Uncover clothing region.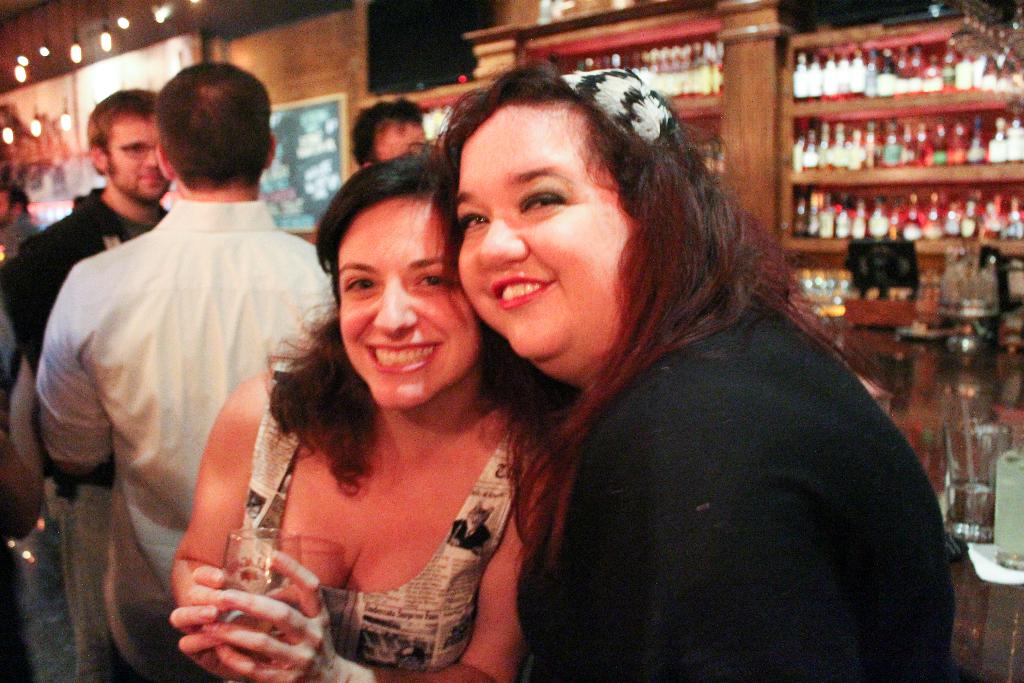
Uncovered: [x1=37, y1=195, x2=339, y2=673].
